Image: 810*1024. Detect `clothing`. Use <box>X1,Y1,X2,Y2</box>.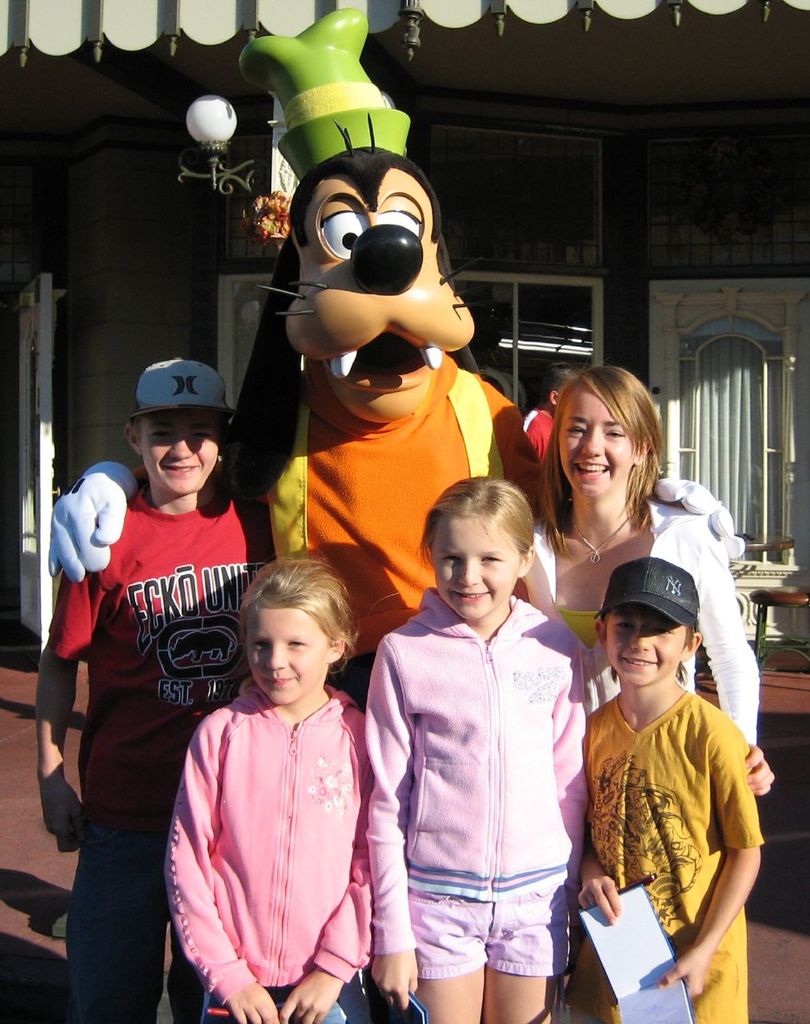
<box>517,503,760,782</box>.
